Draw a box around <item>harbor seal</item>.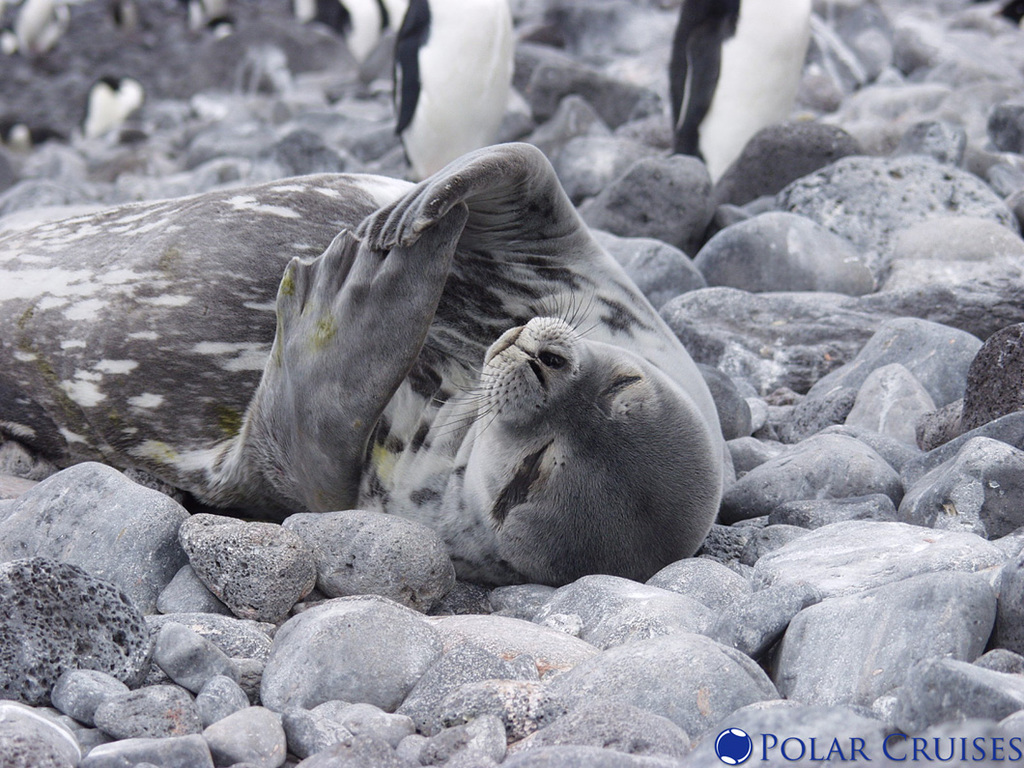
l=0, t=144, r=721, b=591.
